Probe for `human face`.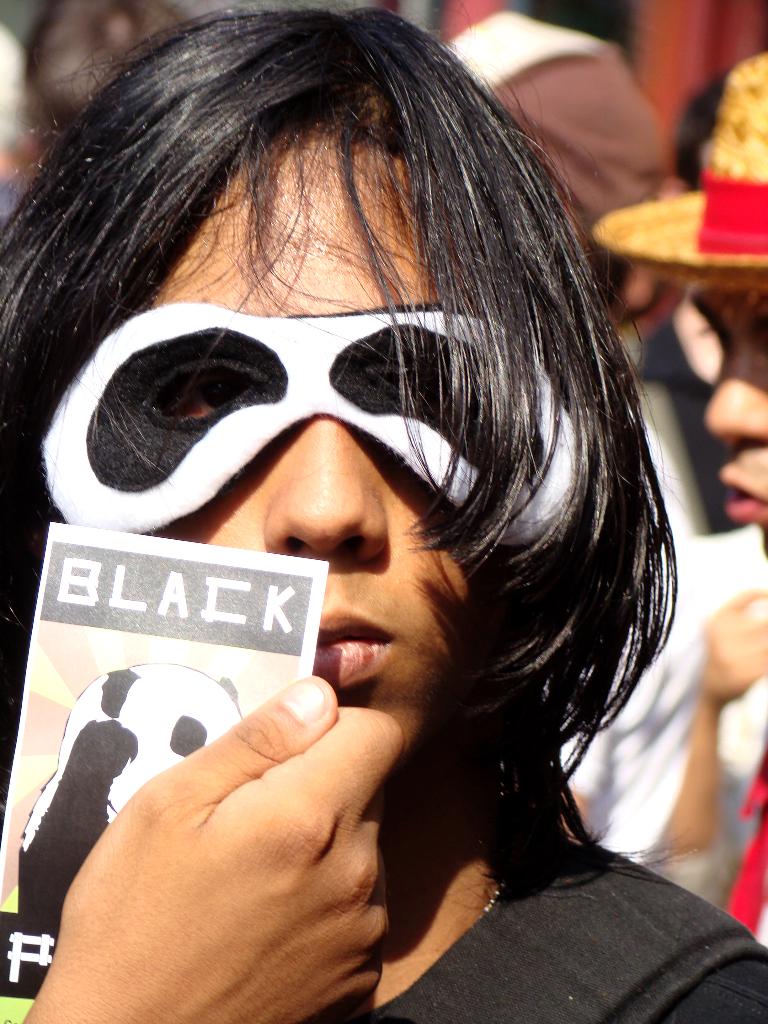
Probe result: [left=141, top=122, right=526, bottom=746].
